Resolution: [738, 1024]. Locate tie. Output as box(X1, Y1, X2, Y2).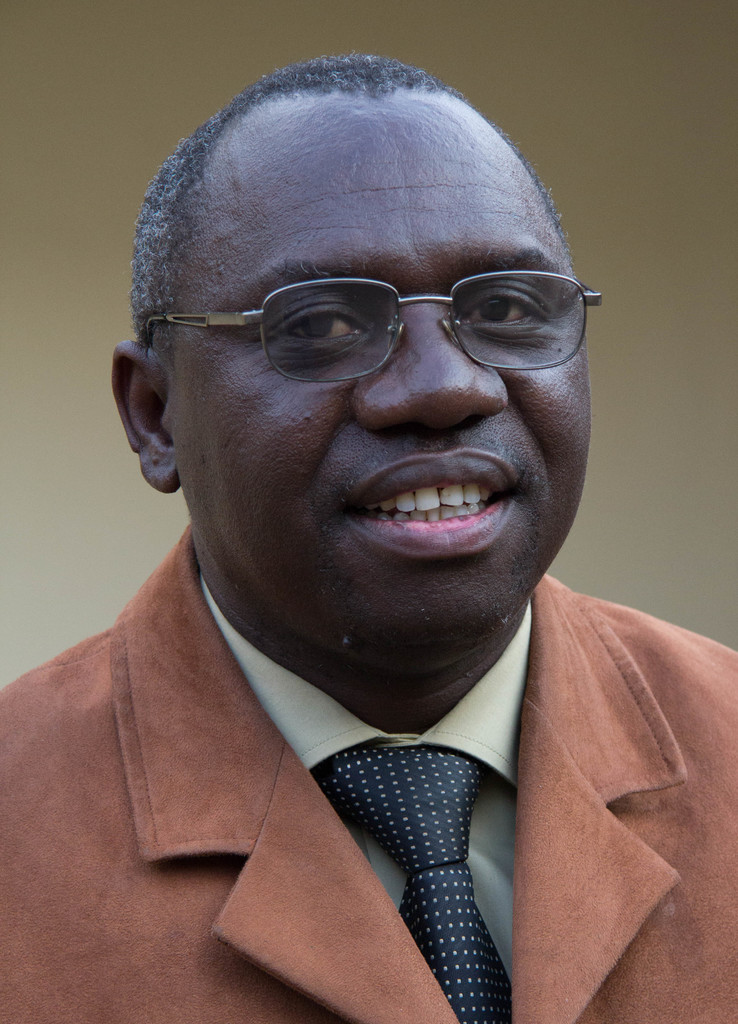
box(312, 741, 513, 1023).
